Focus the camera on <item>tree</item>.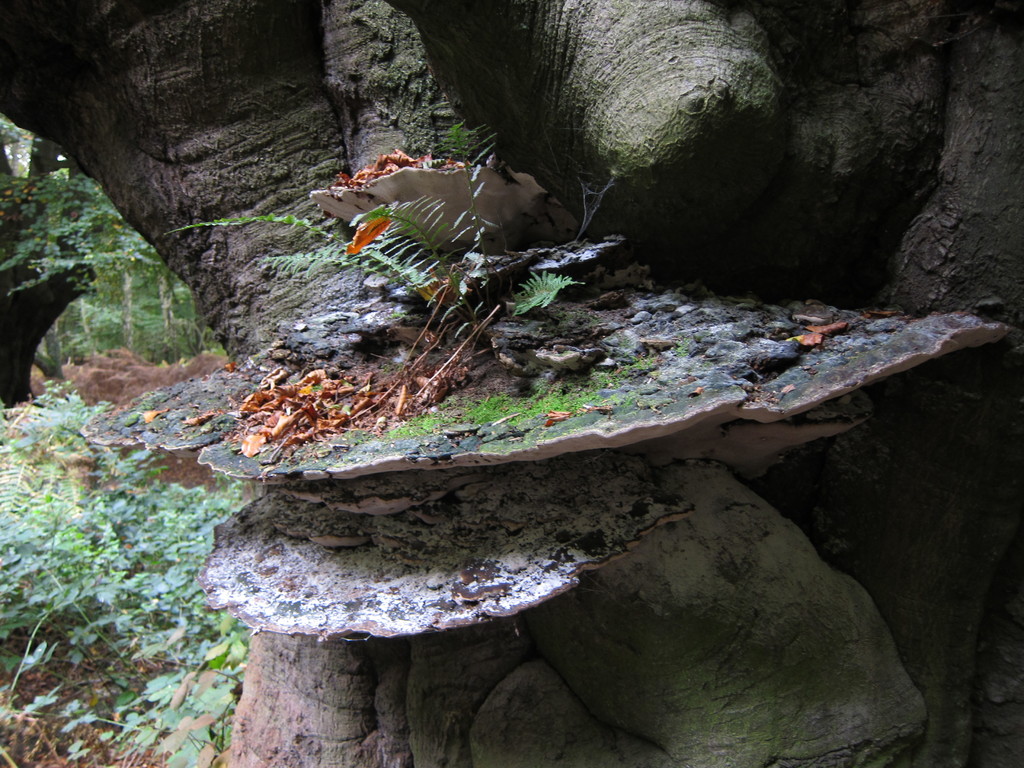
Focus region: region(0, 0, 1023, 767).
